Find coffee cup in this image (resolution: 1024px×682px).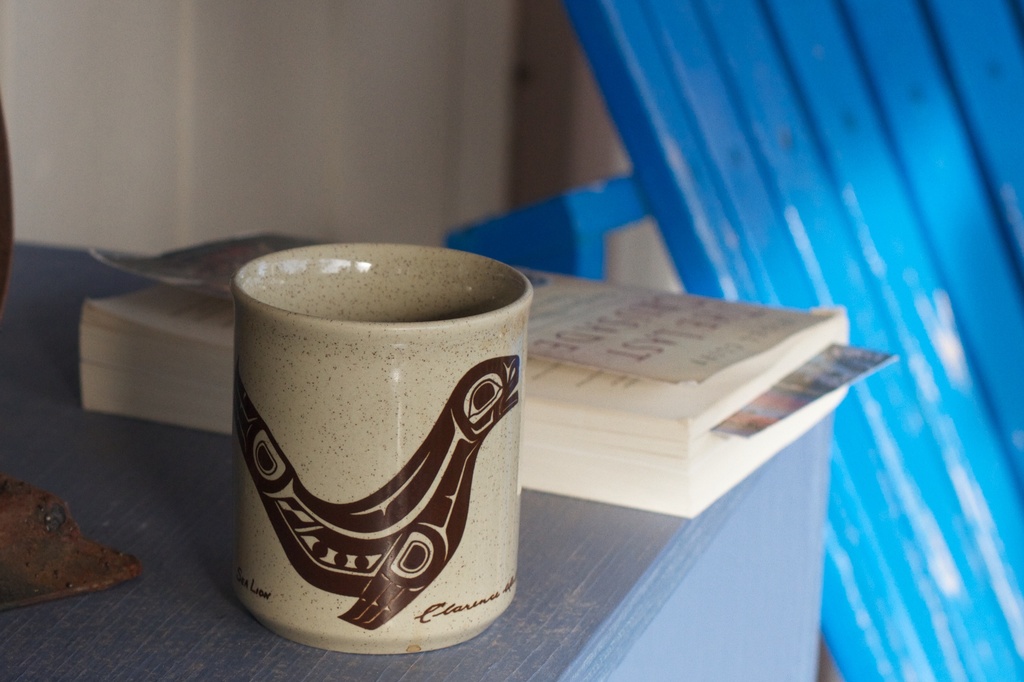
detection(224, 238, 540, 651).
